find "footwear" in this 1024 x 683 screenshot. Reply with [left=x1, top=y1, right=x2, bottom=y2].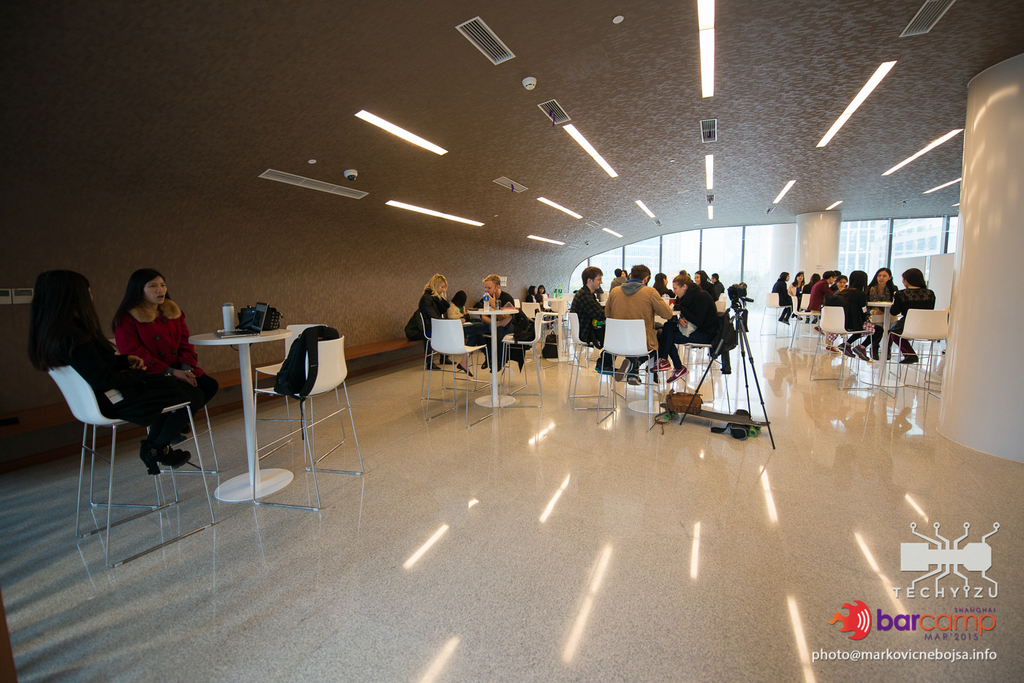
[left=822, top=342, right=839, bottom=355].
